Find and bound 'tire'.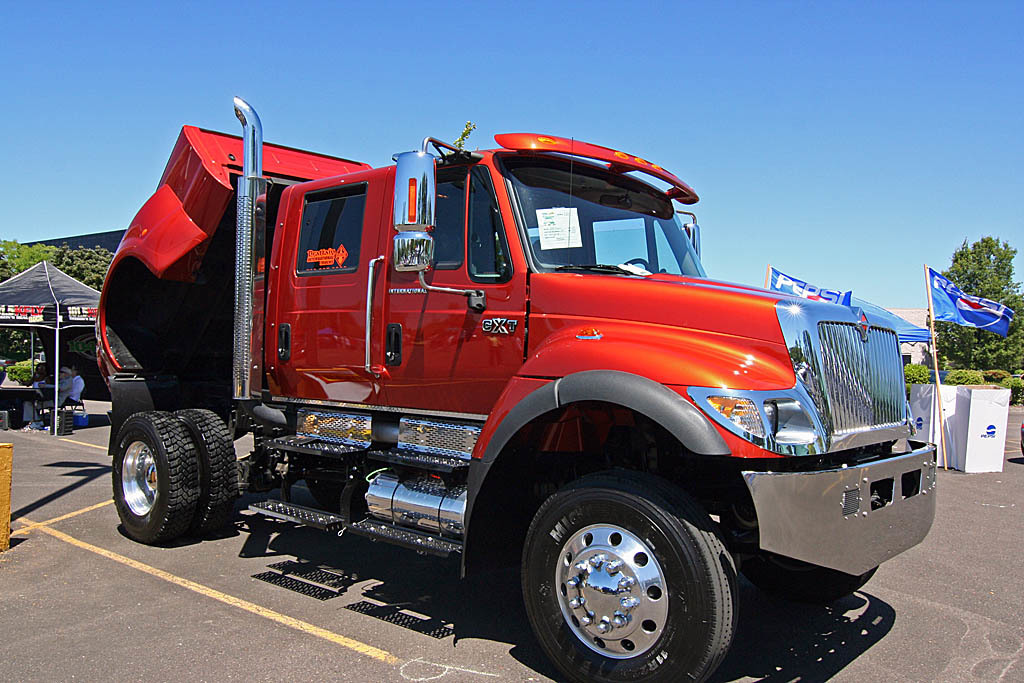
Bound: {"left": 173, "top": 406, "right": 238, "bottom": 535}.
